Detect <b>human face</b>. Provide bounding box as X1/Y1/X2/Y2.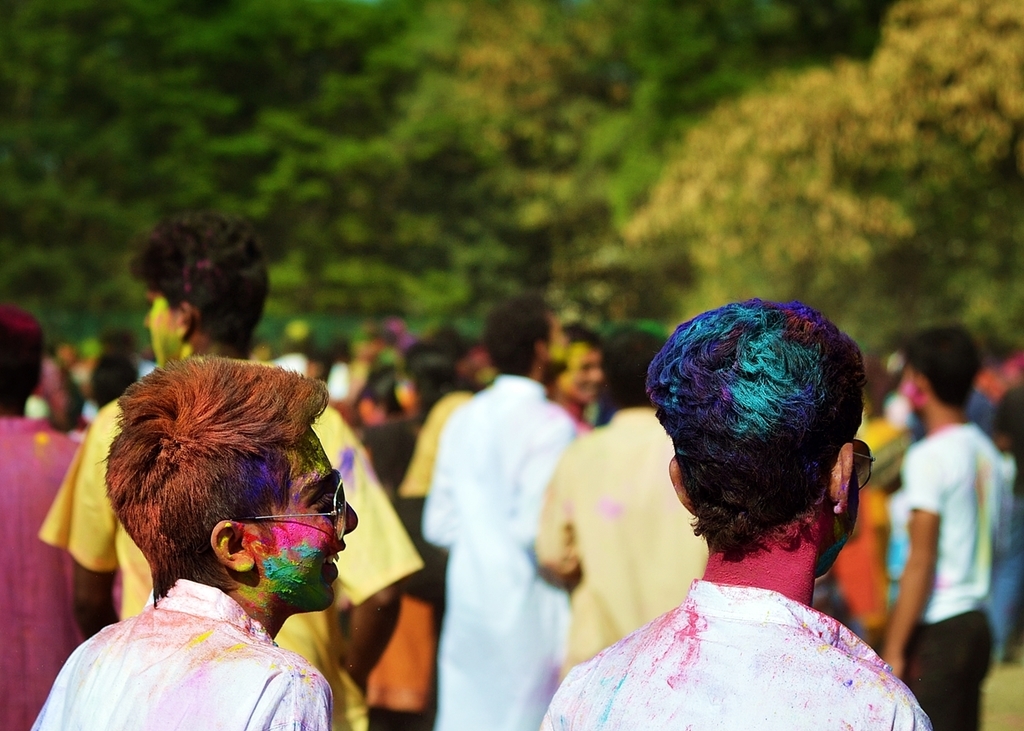
248/419/362/619.
